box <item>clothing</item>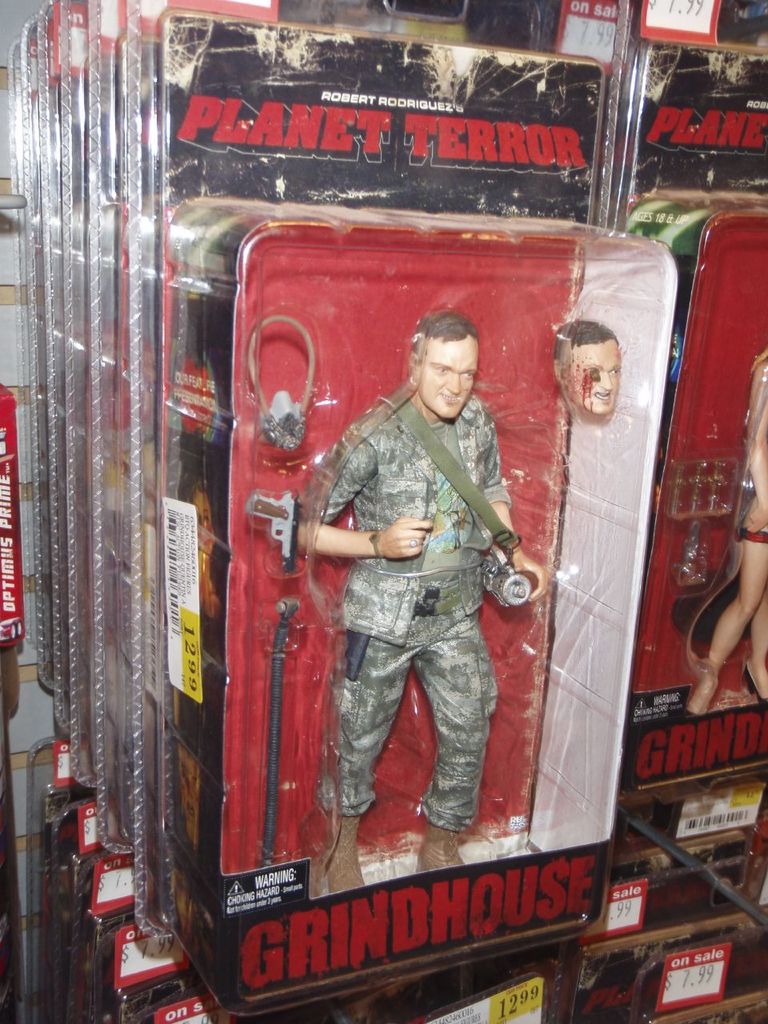
300, 310, 531, 874
